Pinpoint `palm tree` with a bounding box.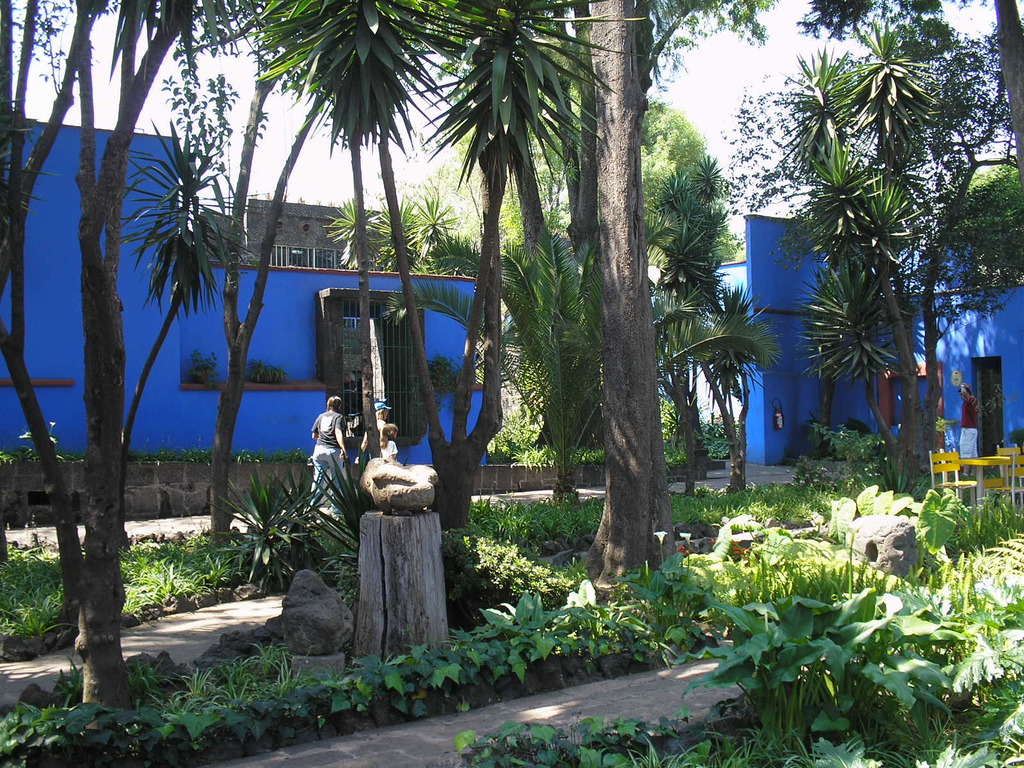
region(842, 29, 938, 420).
